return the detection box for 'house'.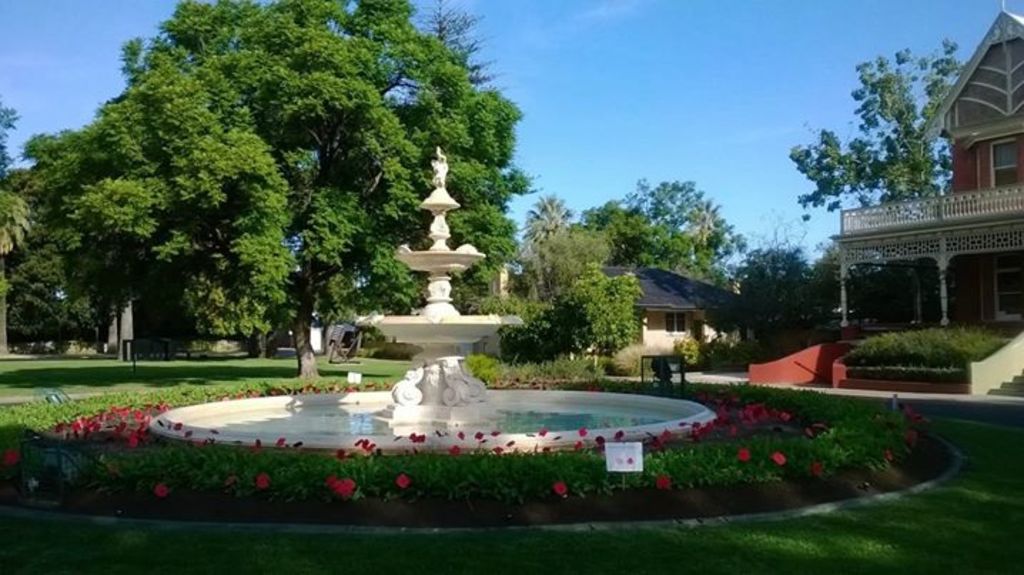
787:0:1021:391.
